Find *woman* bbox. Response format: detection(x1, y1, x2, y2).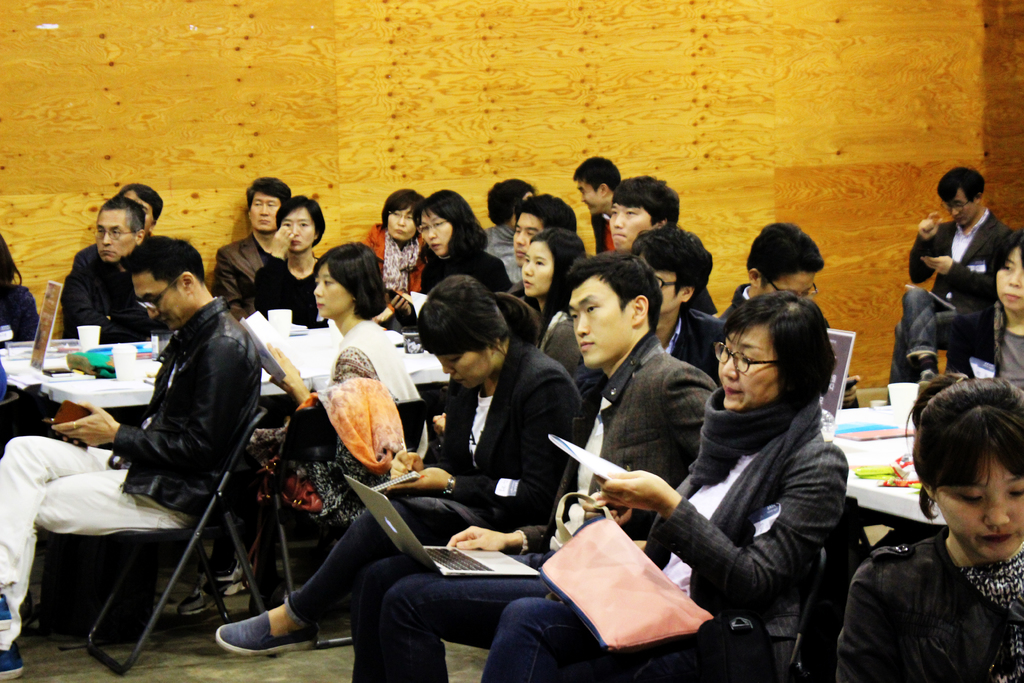
detection(225, 238, 422, 614).
